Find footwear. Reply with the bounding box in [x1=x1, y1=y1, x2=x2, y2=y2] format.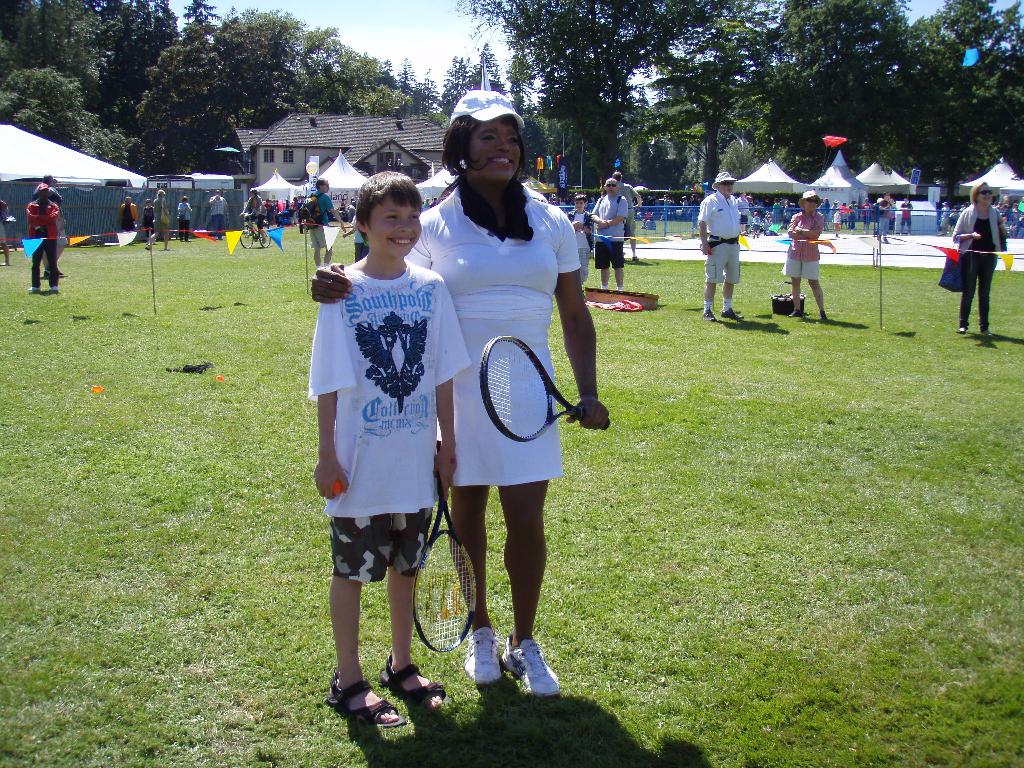
[x1=499, y1=633, x2=557, y2=696].
